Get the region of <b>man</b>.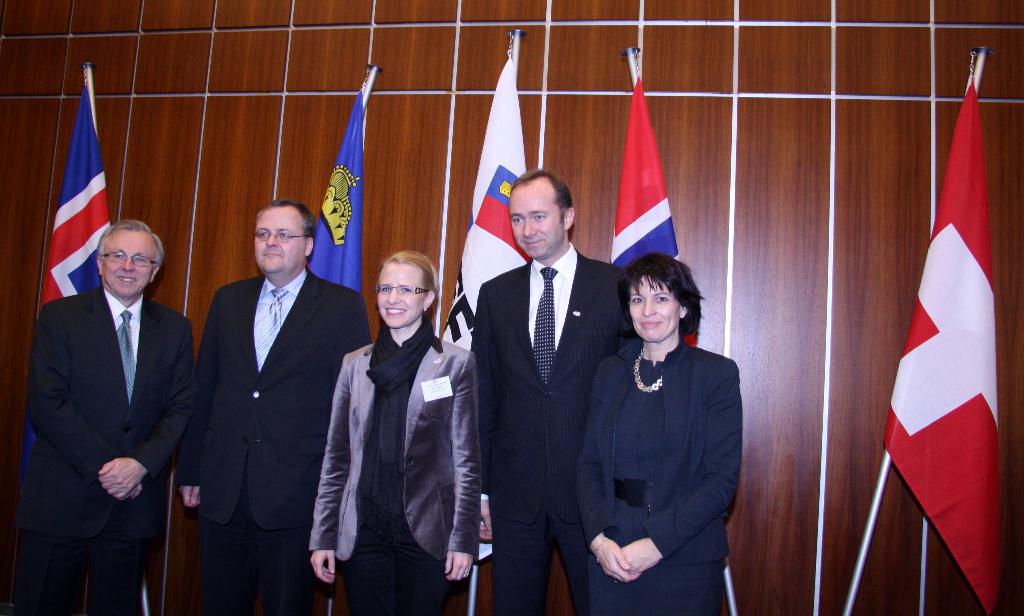
[left=467, top=170, right=638, bottom=615].
